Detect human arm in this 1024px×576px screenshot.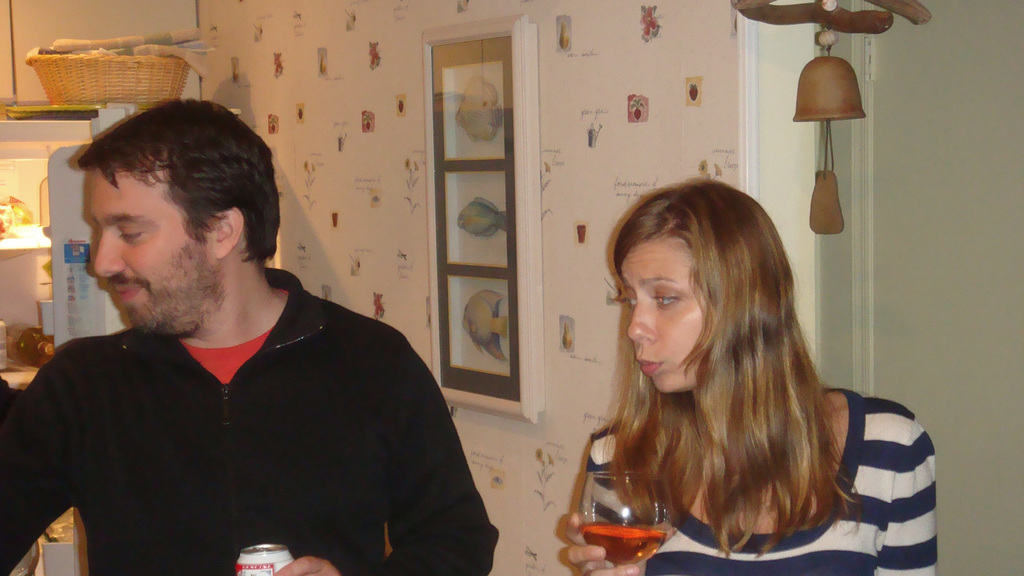
Detection: pyautogui.locateOnScreen(0, 340, 79, 575).
